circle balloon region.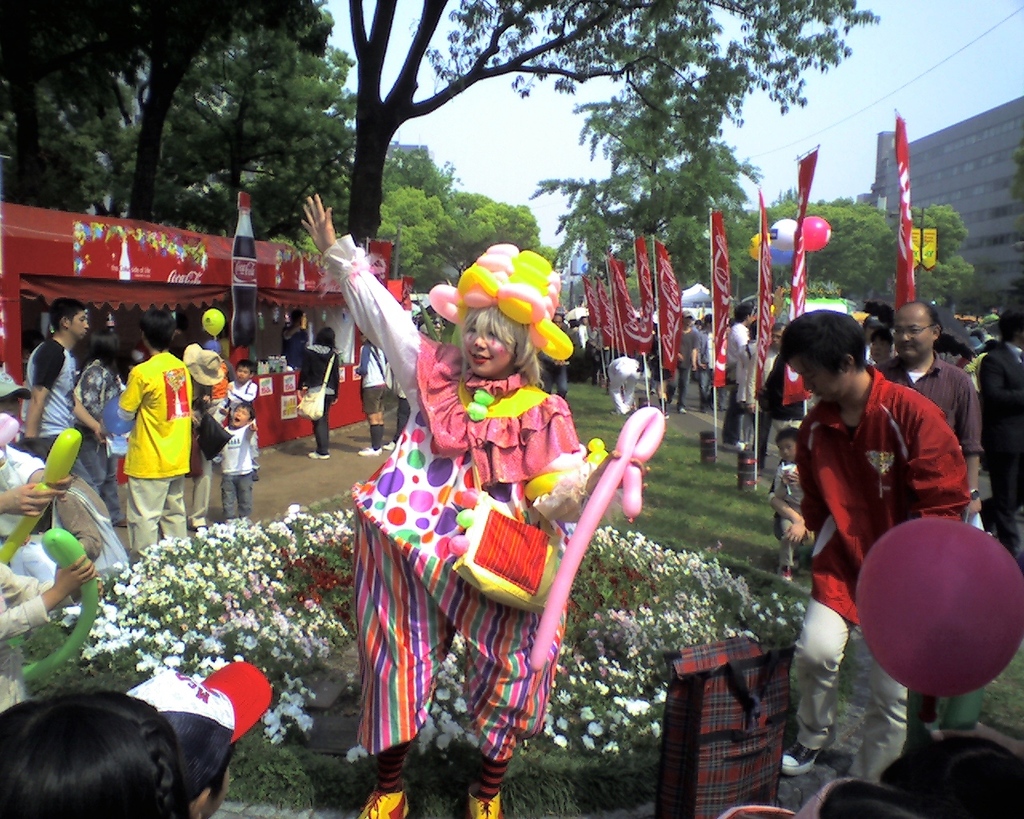
Region: 748,232,762,261.
